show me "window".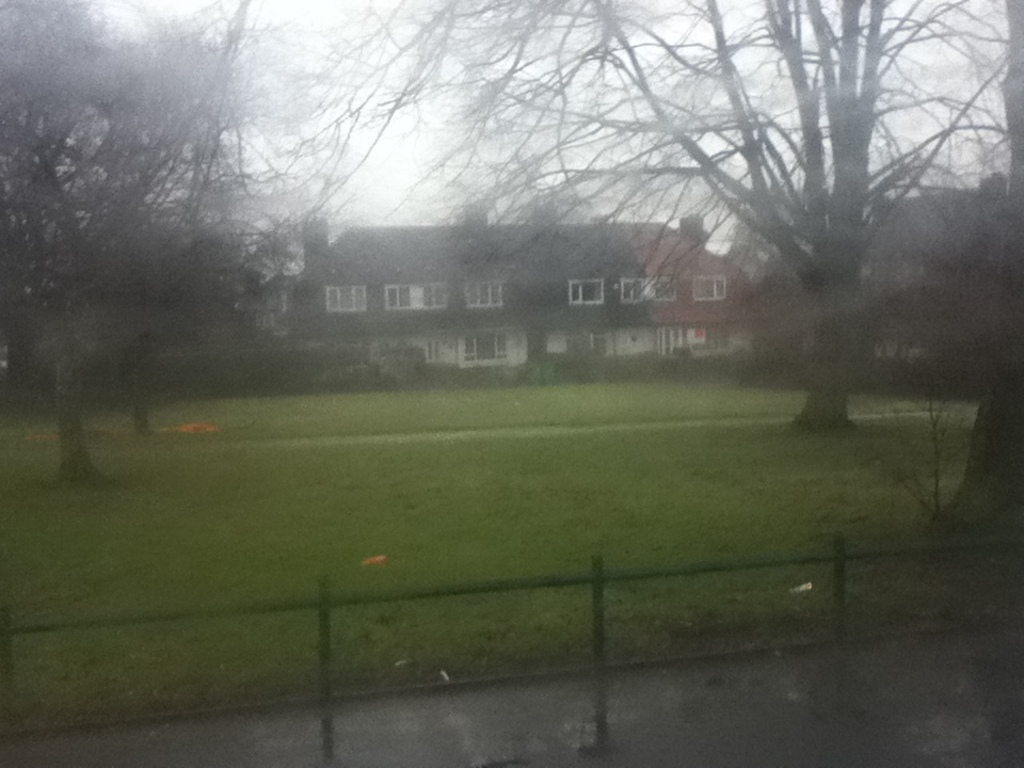
"window" is here: l=564, t=281, r=605, b=301.
